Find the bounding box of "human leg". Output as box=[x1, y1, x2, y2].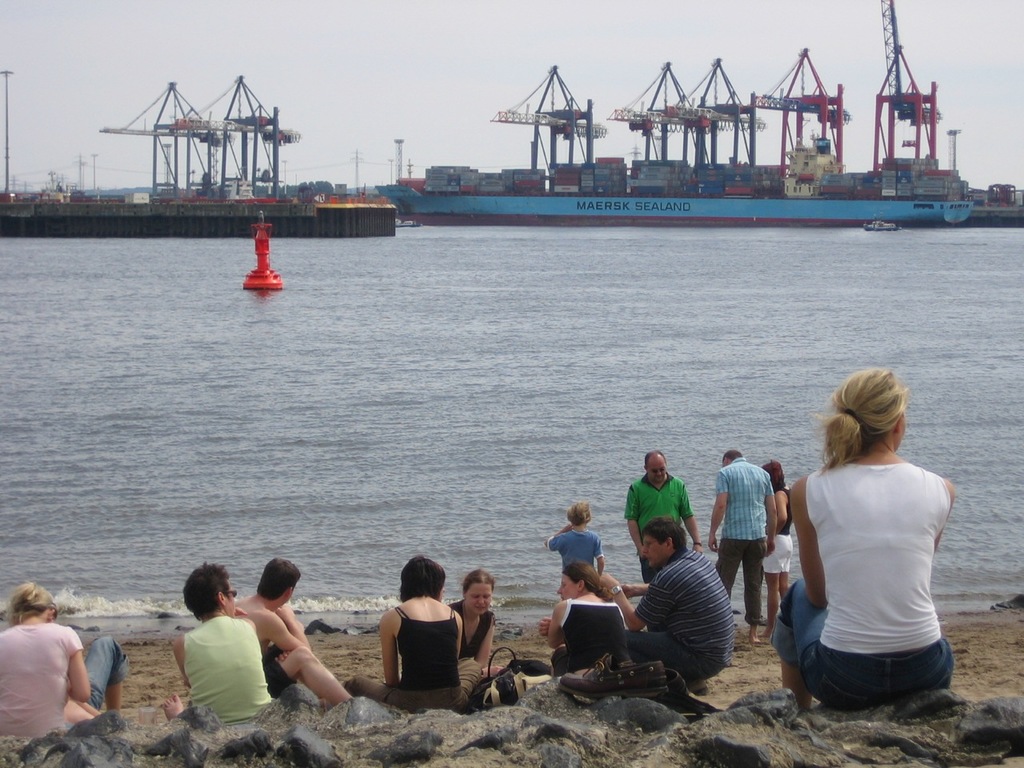
box=[769, 581, 878, 709].
